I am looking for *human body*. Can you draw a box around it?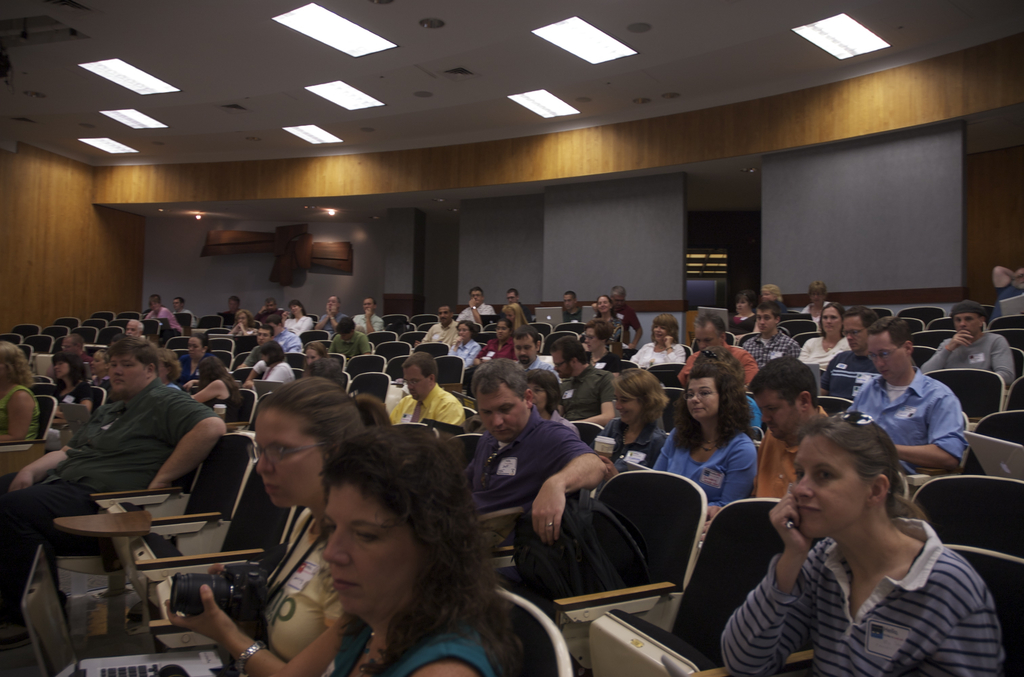
Sure, the bounding box is 585:411:672:477.
